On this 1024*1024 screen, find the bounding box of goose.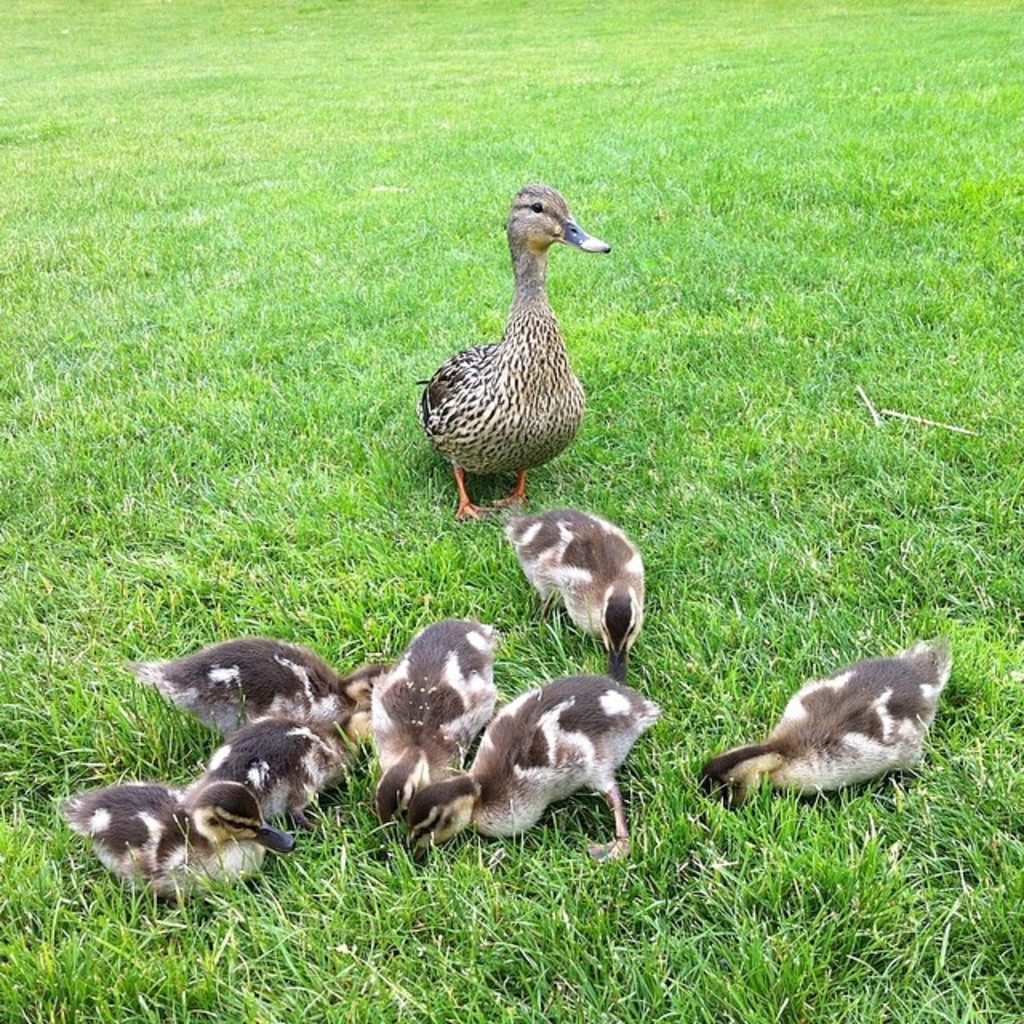
Bounding box: select_region(502, 507, 645, 690).
